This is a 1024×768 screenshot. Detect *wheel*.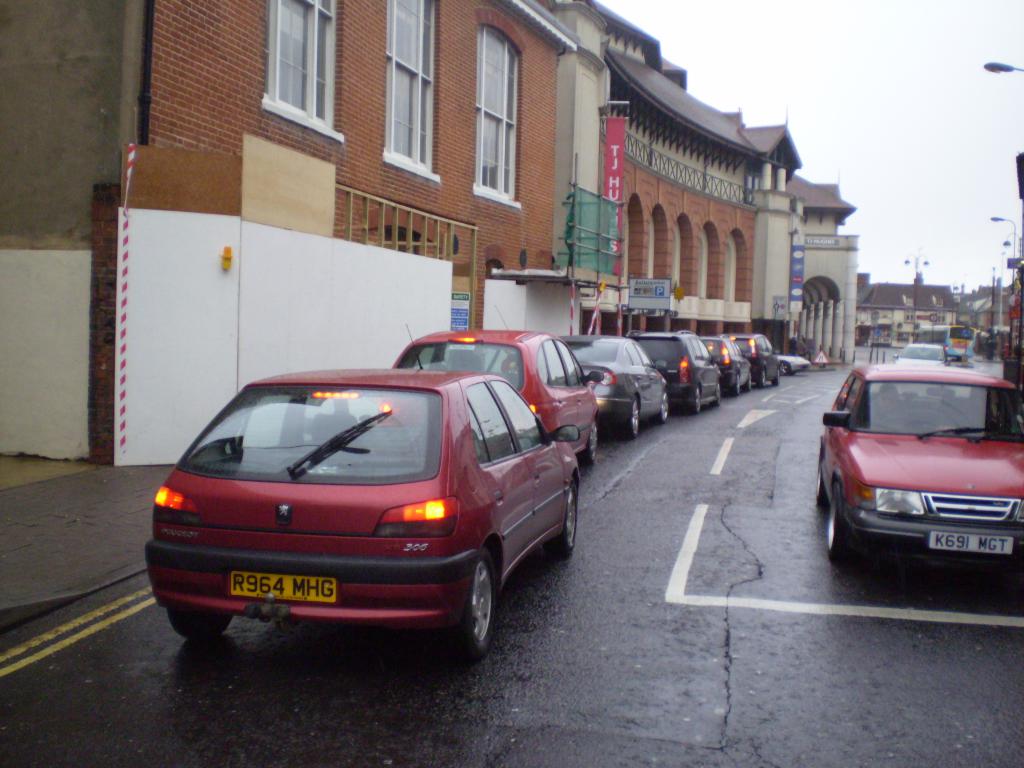
759/371/766/388.
